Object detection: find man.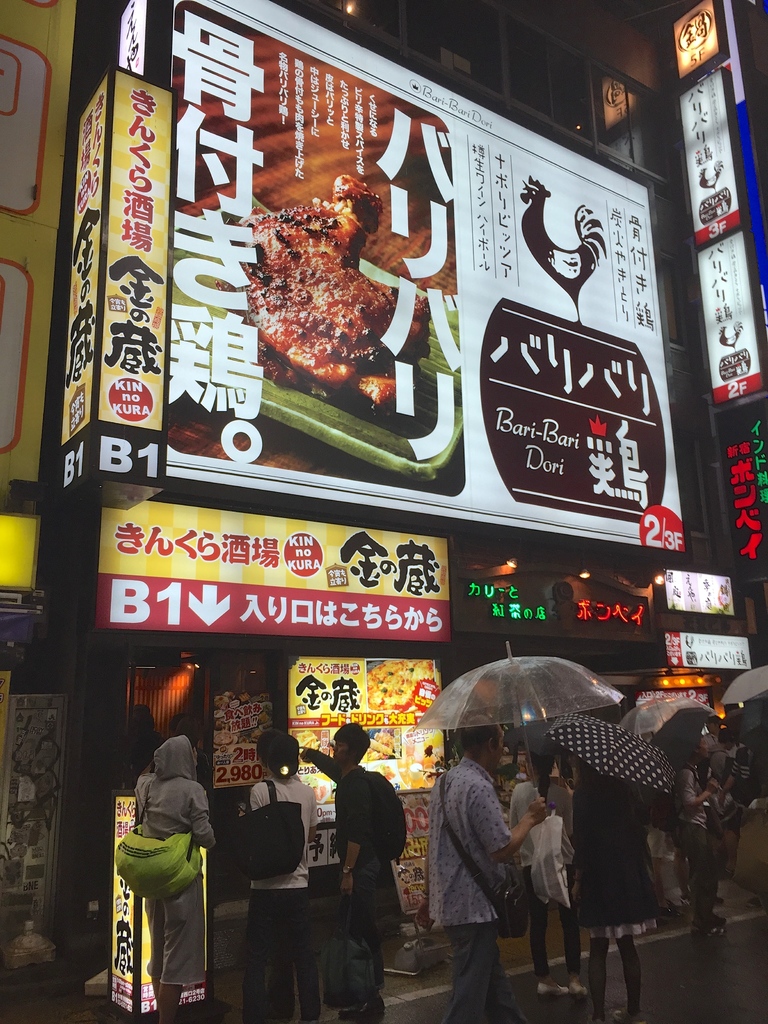
415,713,547,1023.
